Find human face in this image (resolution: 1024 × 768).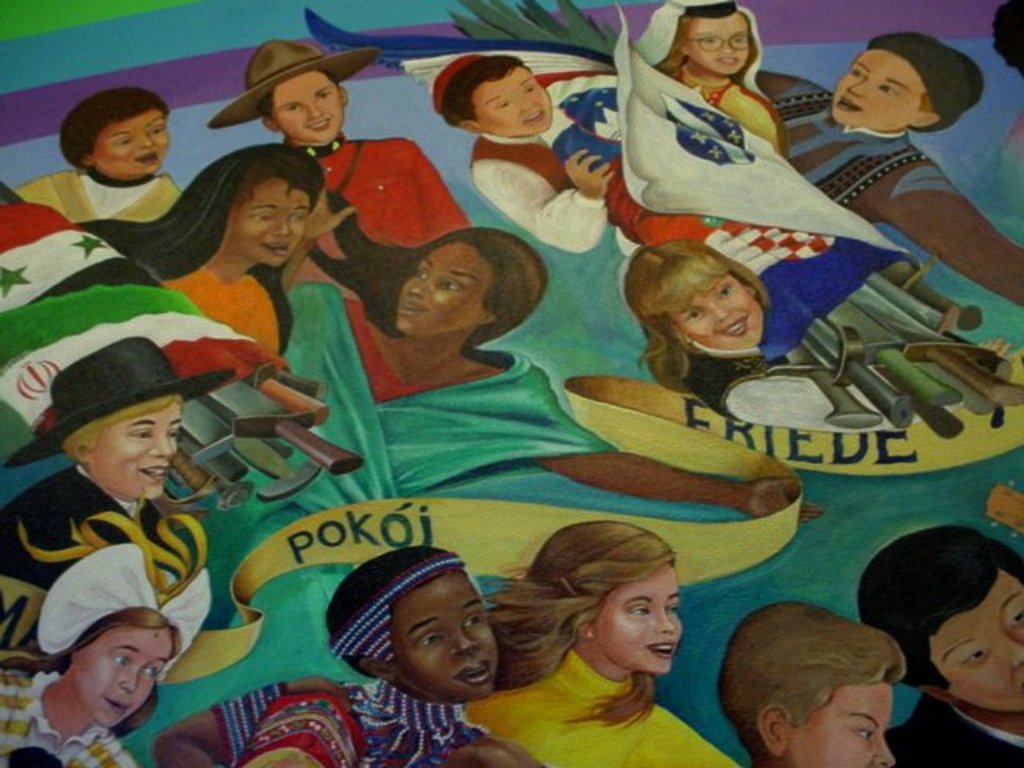
BBox(790, 677, 896, 766).
